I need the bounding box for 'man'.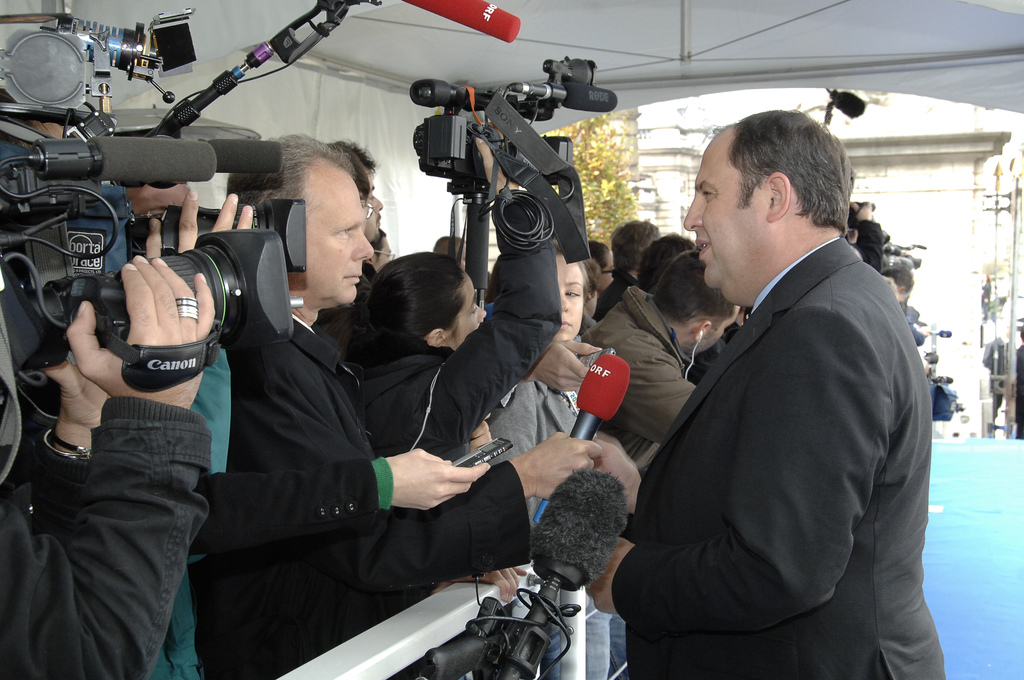
Here it is: box=[584, 248, 738, 462].
